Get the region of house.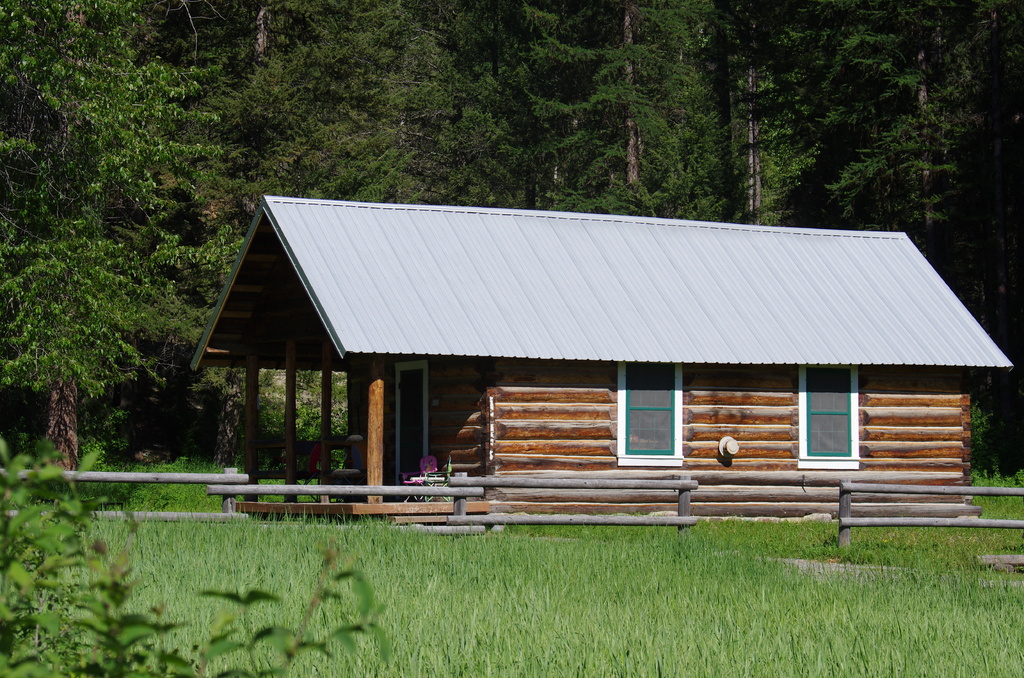
select_region(231, 181, 990, 533).
